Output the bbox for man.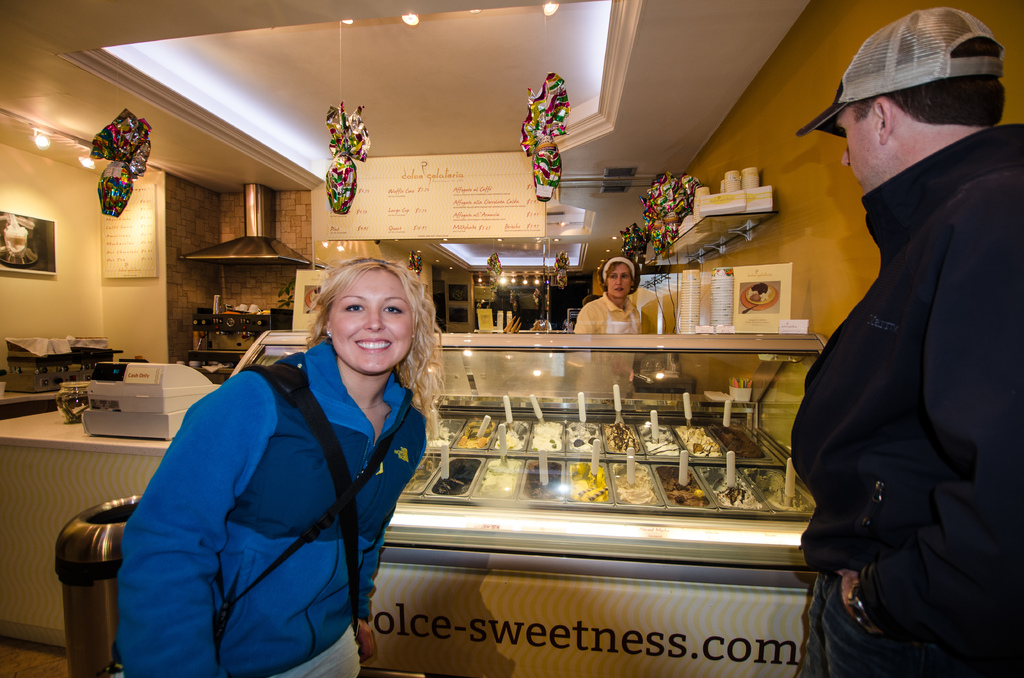
detection(781, 0, 1023, 677).
